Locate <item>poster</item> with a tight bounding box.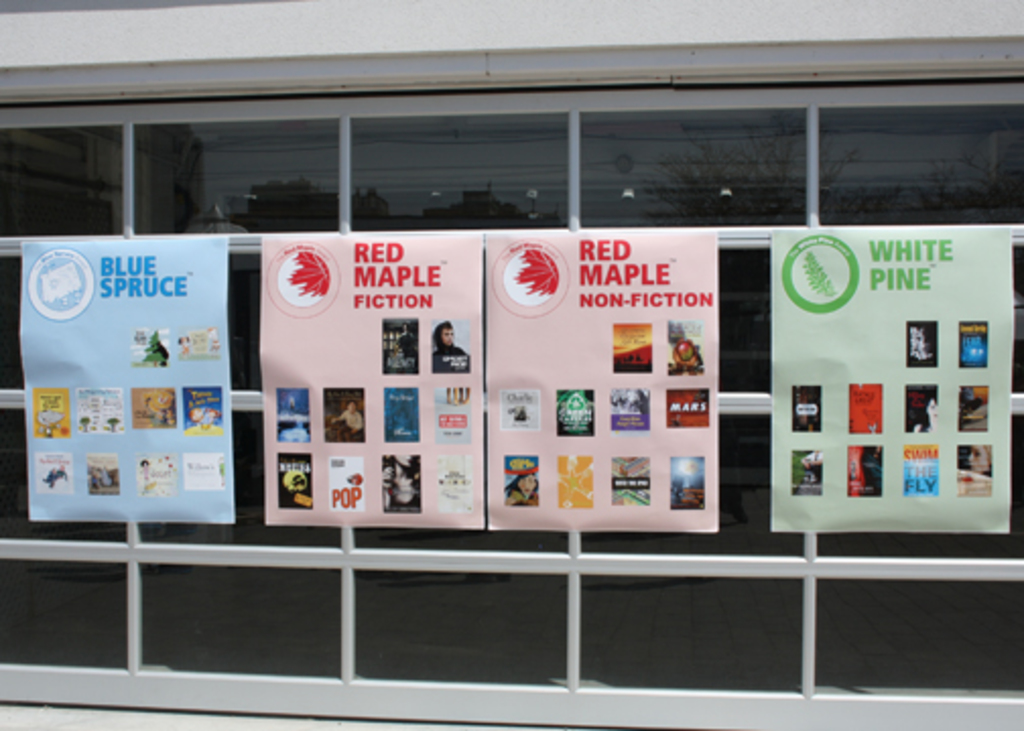
486:227:715:530.
